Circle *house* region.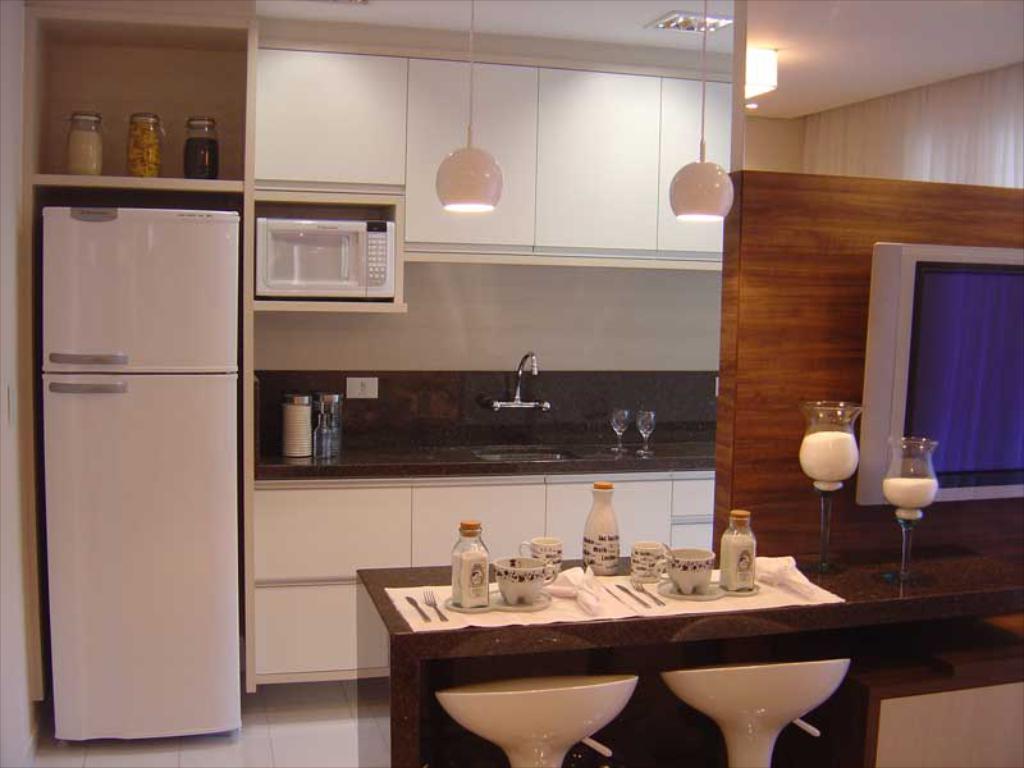
Region: {"x1": 0, "y1": 0, "x2": 1023, "y2": 767}.
